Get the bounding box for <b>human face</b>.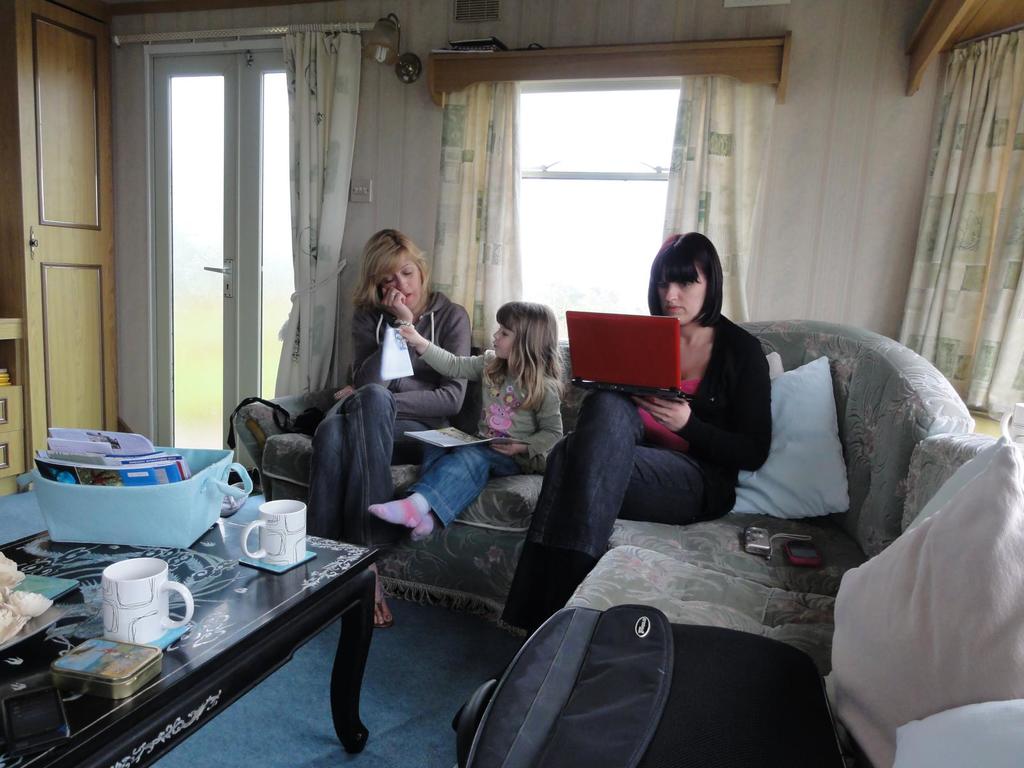
x1=383, y1=253, x2=424, y2=308.
